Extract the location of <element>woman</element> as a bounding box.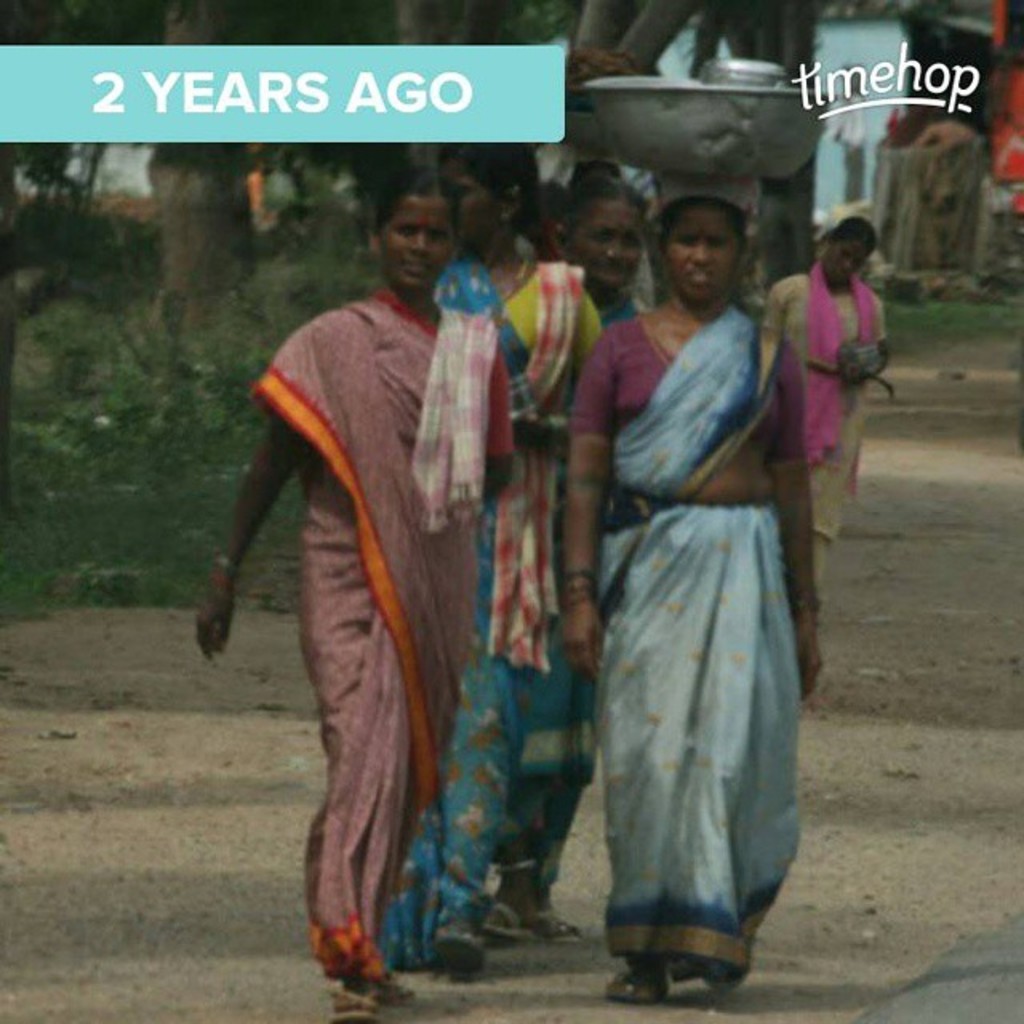
bbox=(568, 166, 826, 979).
